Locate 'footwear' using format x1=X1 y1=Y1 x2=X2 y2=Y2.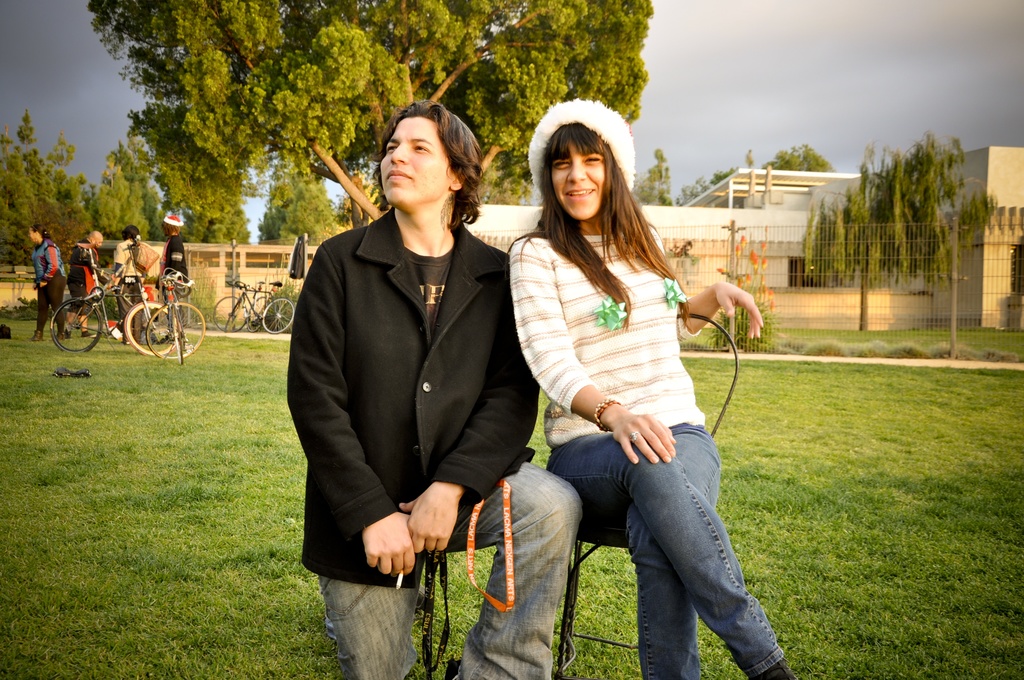
x1=33 y1=329 x2=45 y2=342.
